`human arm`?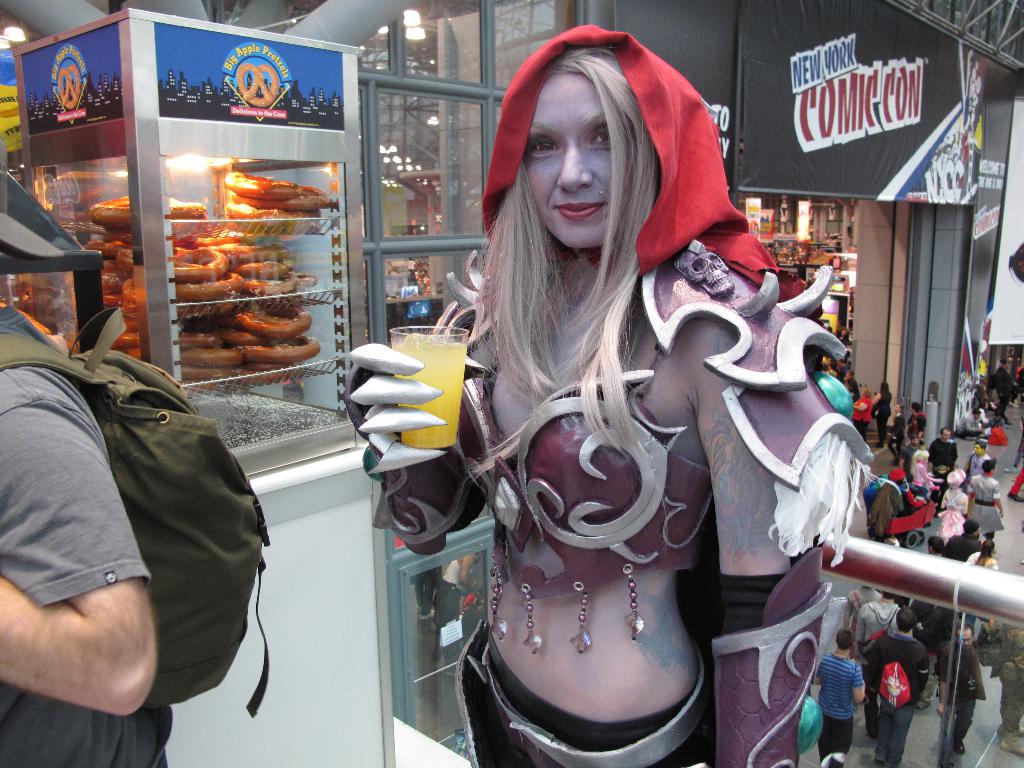
[x1=689, y1=341, x2=824, y2=767]
